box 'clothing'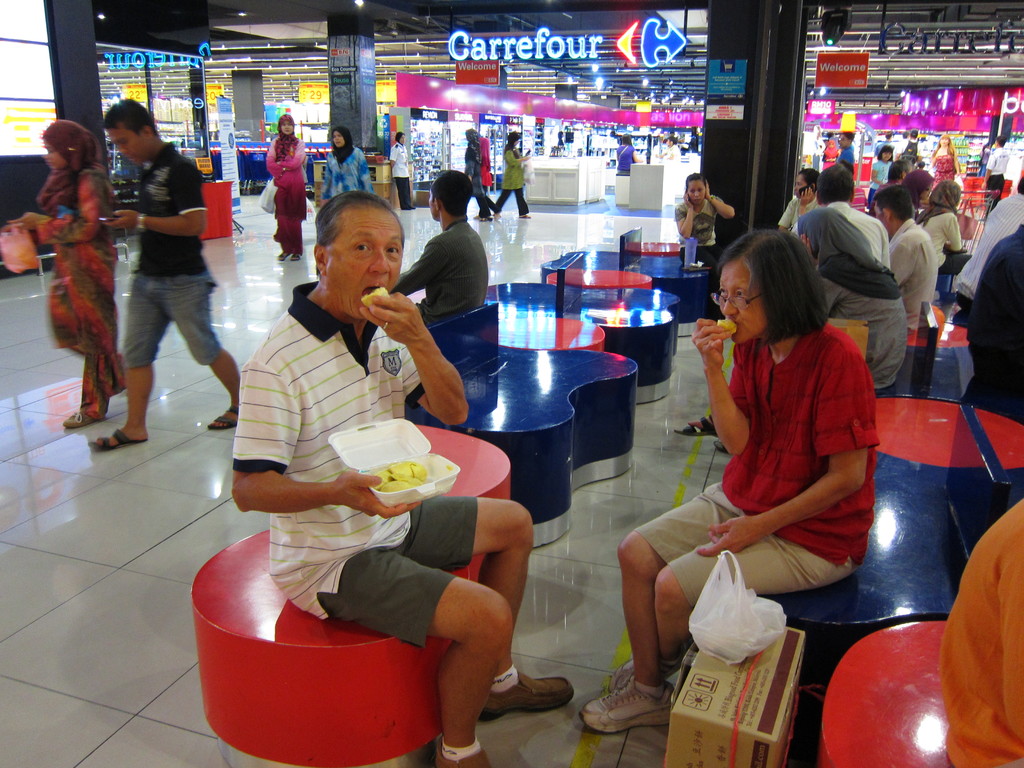
[x1=986, y1=147, x2=1012, y2=209]
